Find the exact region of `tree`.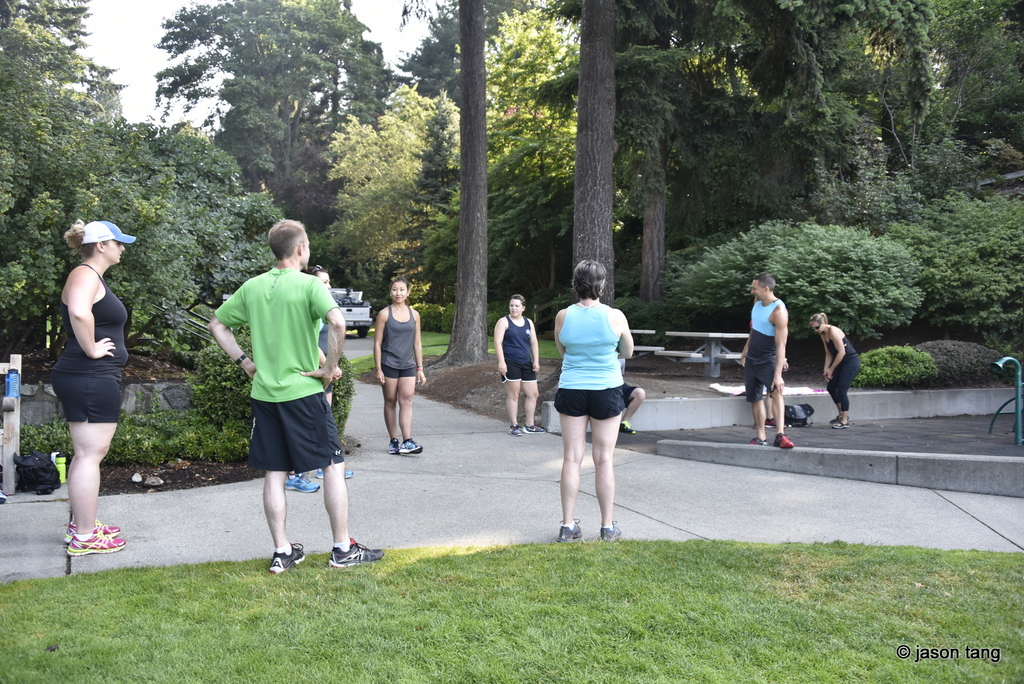
Exact region: 540/1/676/311.
